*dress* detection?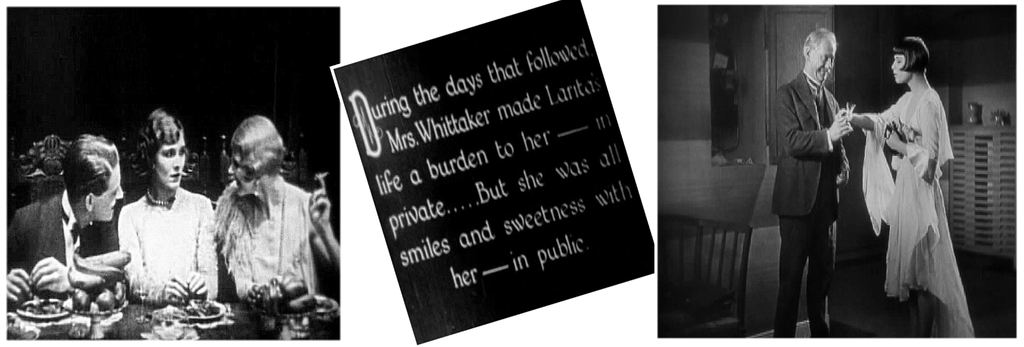
pyautogui.locateOnScreen(215, 182, 320, 294)
